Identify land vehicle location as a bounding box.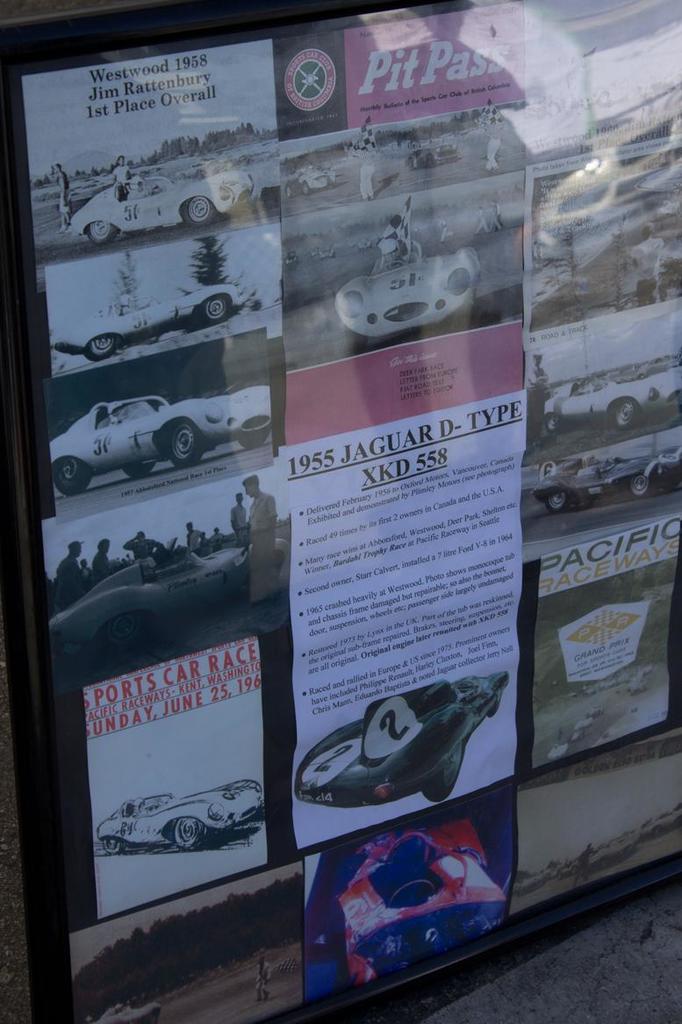
(x1=337, y1=816, x2=506, y2=980).
